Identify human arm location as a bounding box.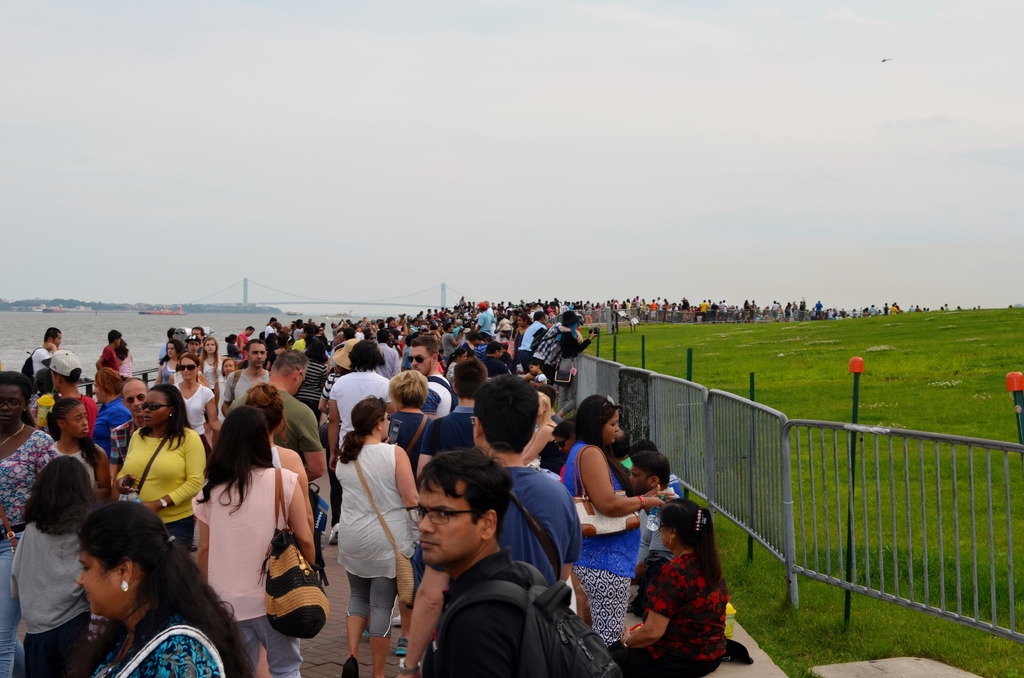
643/483/676/503.
